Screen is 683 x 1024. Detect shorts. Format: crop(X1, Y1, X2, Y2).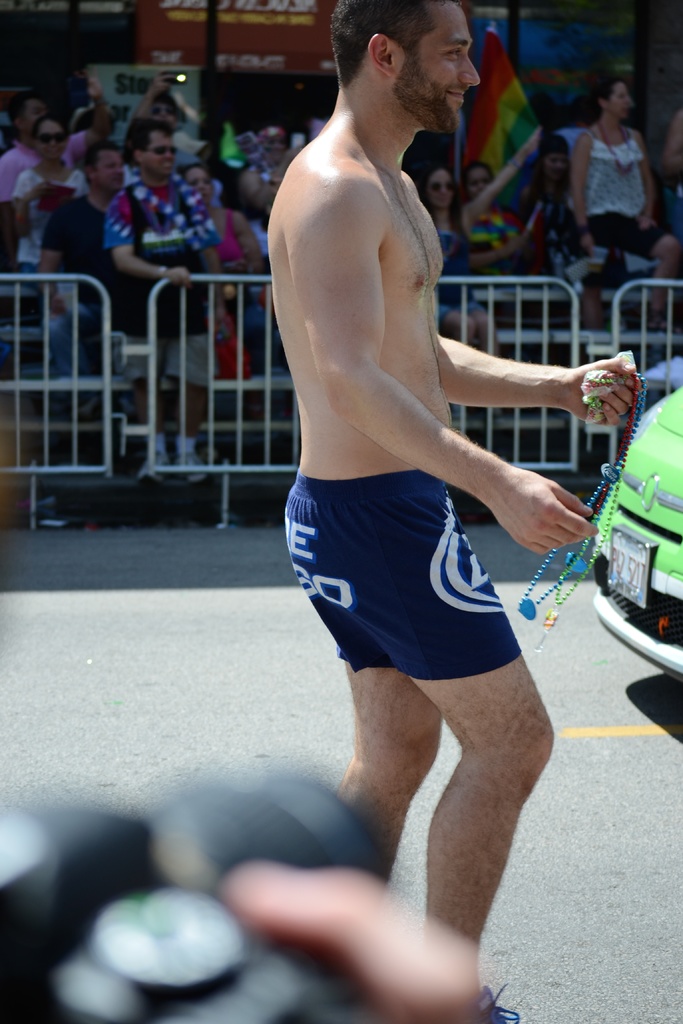
crop(576, 212, 669, 289).
